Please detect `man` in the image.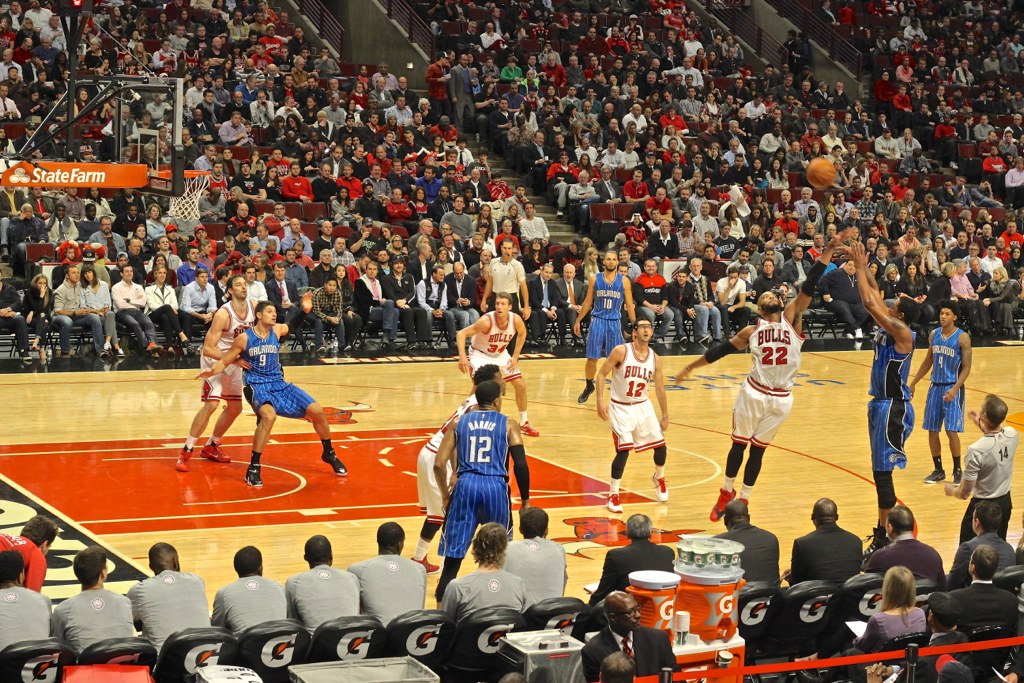
<box>378,253,432,354</box>.
